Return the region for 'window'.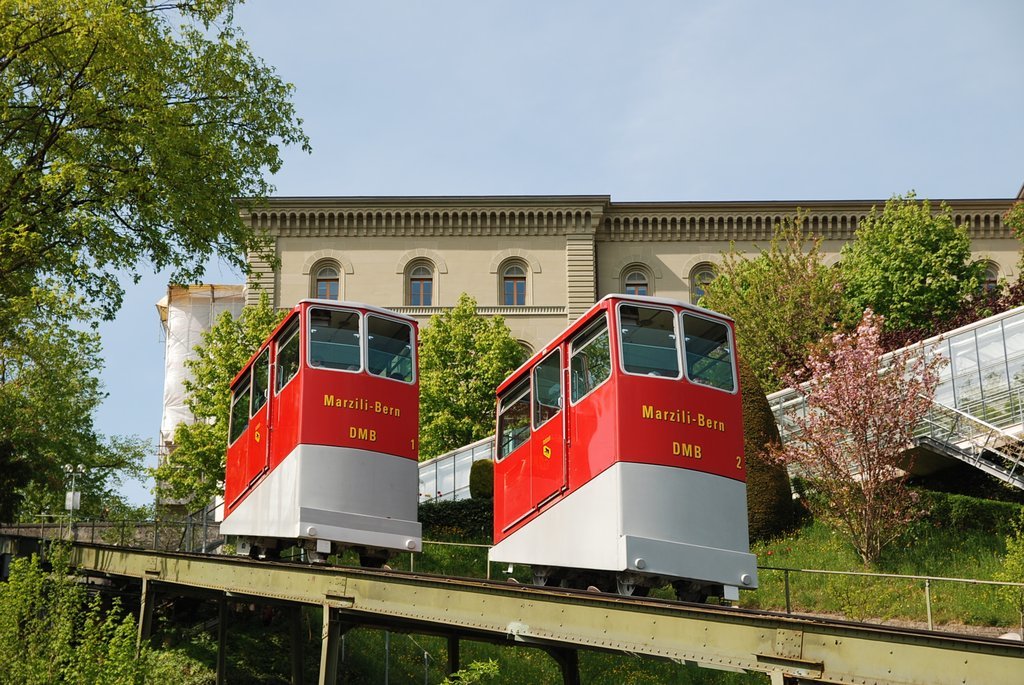
530, 346, 569, 426.
